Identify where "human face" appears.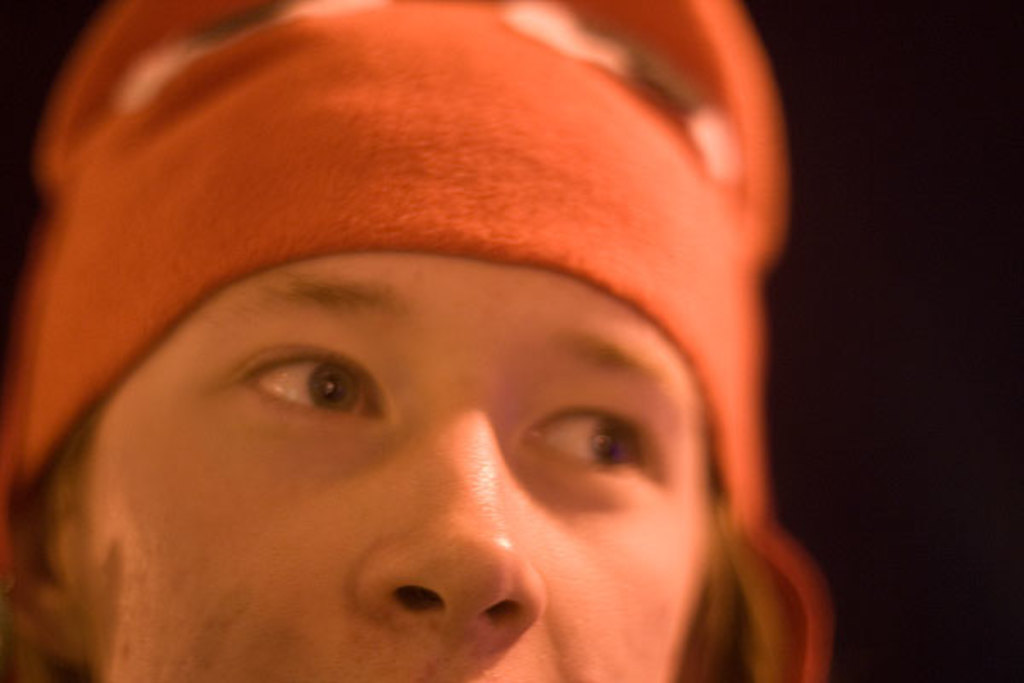
Appears at [left=60, top=254, right=705, bottom=681].
